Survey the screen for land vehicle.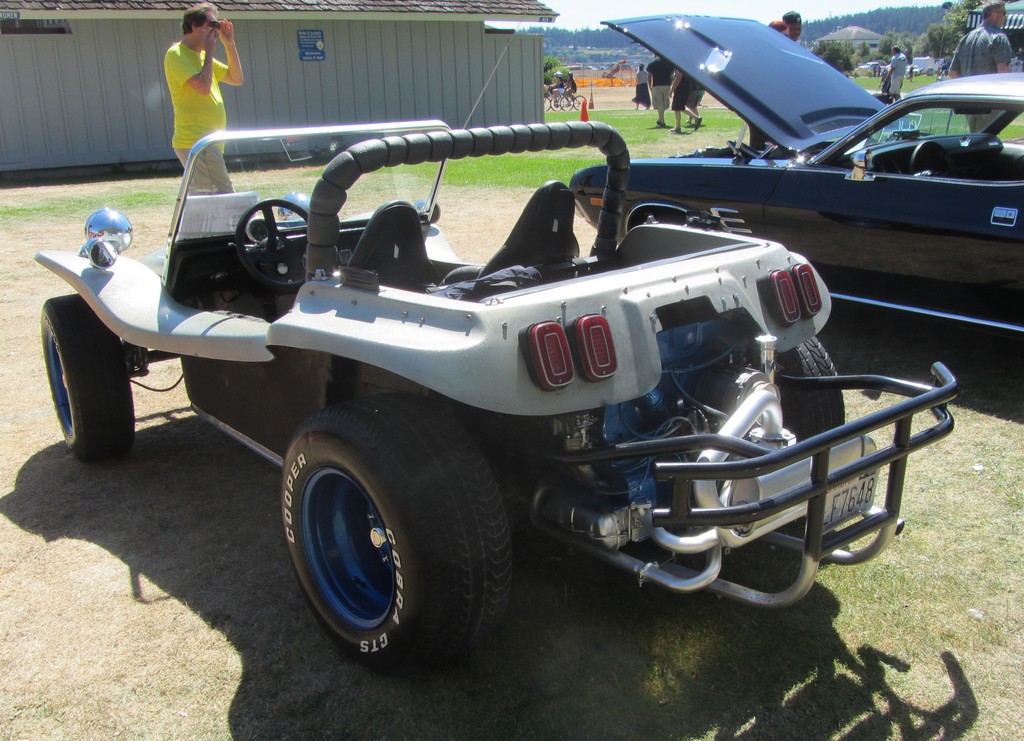
Survey found: [x1=567, y1=15, x2=1023, y2=336].
